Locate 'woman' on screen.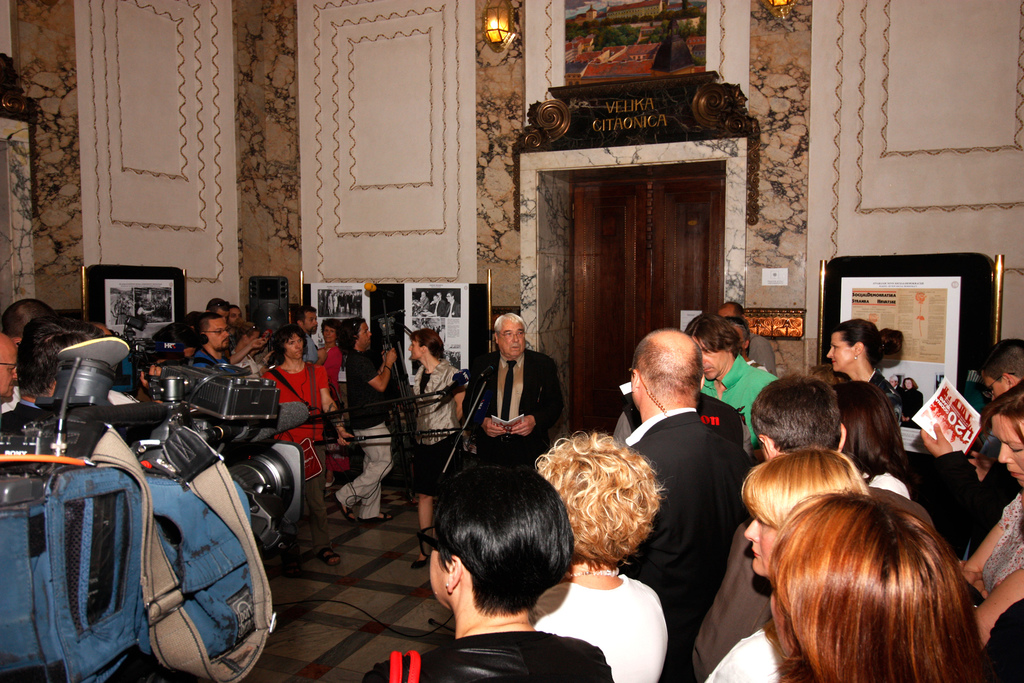
On screen at crop(888, 372, 925, 423).
